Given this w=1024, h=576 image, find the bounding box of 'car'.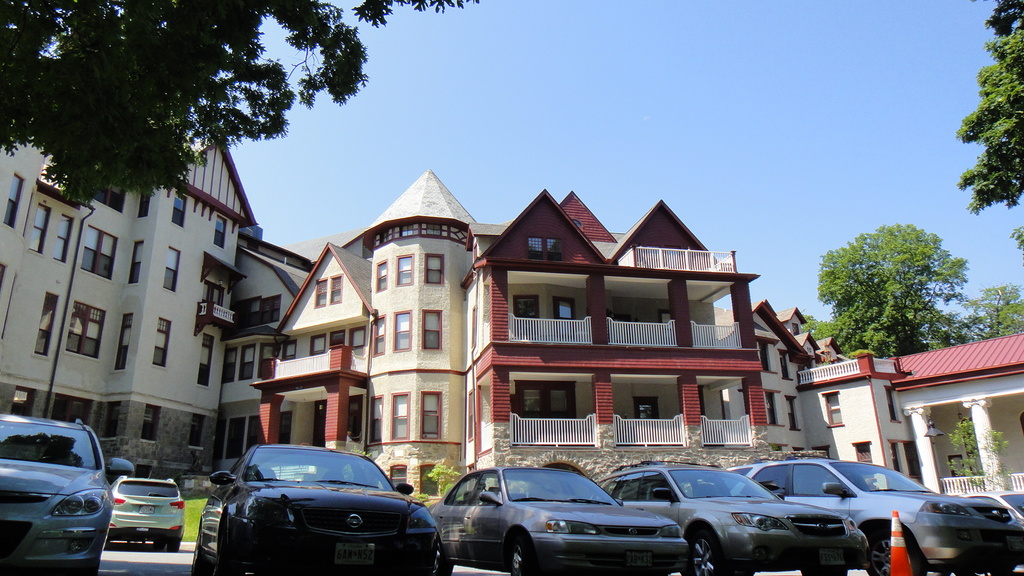
Rect(0, 417, 135, 575).
